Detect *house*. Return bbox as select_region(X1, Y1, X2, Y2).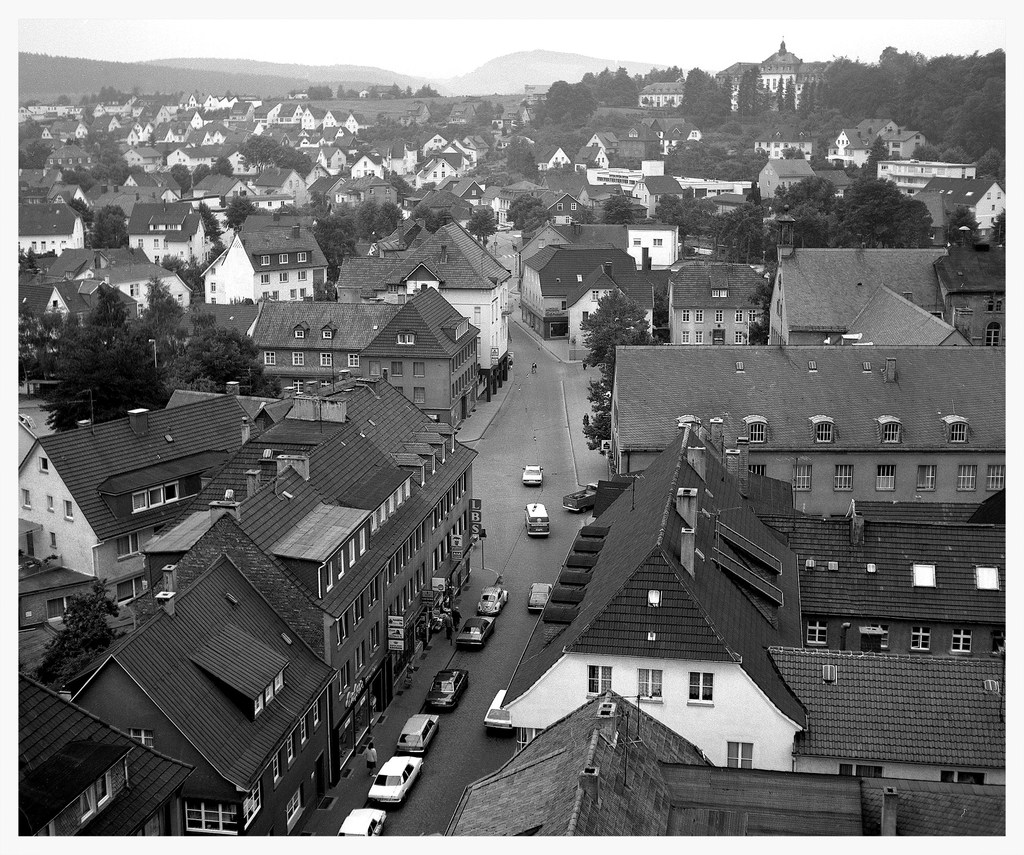
select_region(793, 501, 1023, 642).
